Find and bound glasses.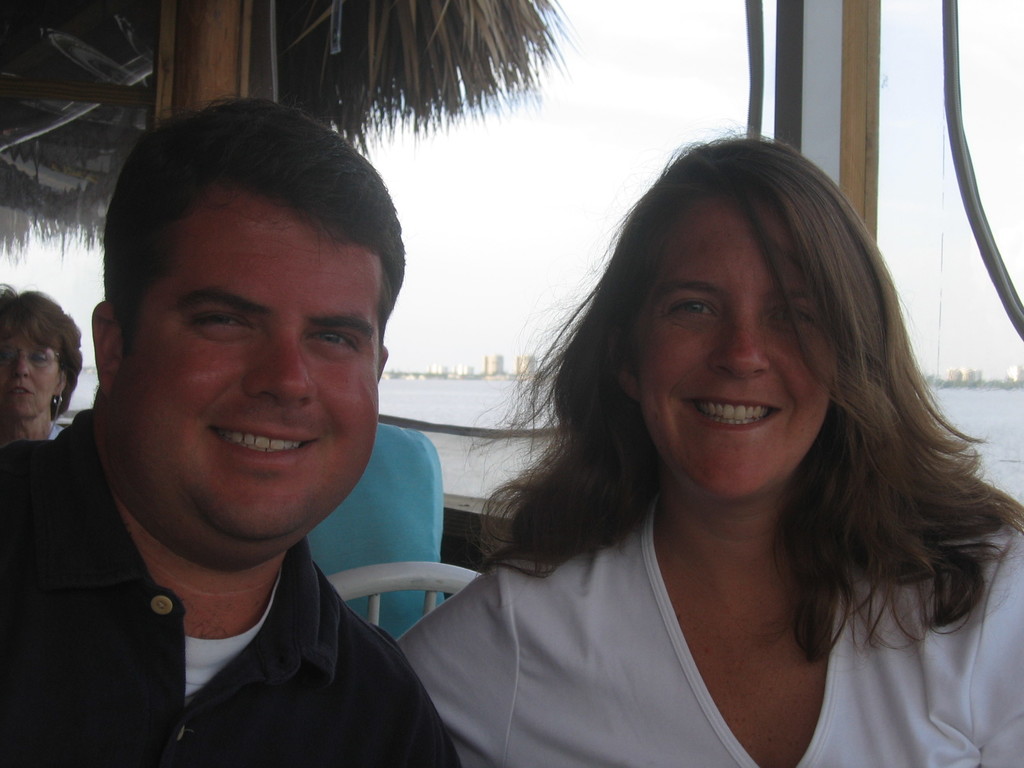
Bound: box(6, 342, 66, 369).
